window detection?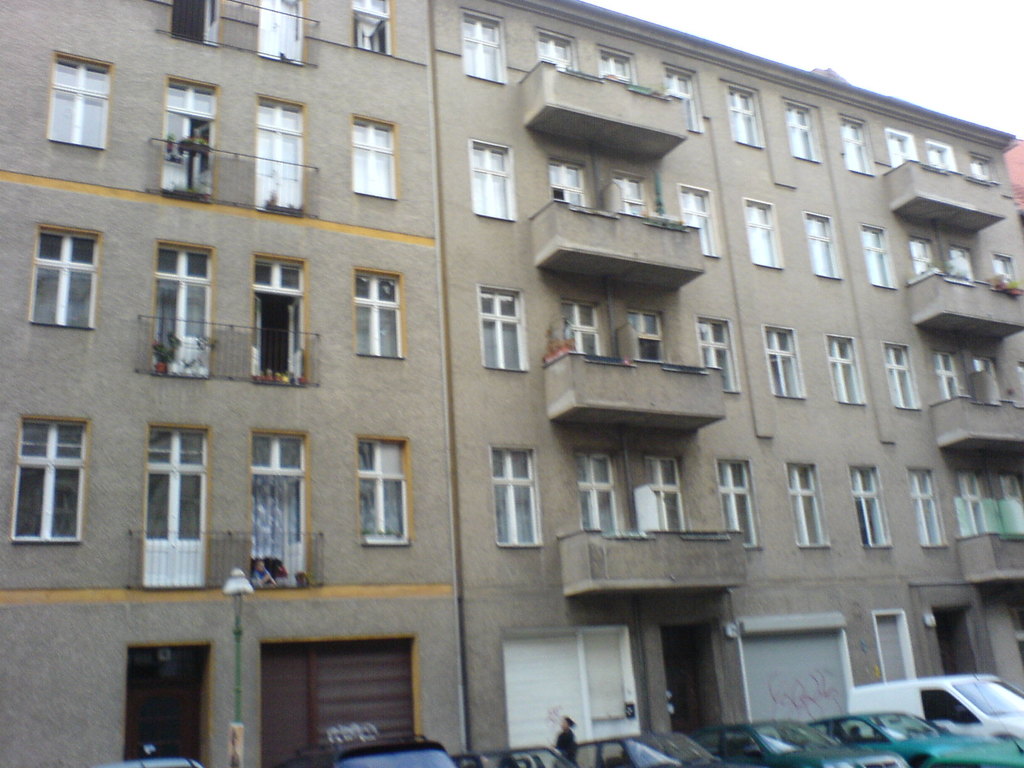
left=805, top=218, right=842, bottom=279
